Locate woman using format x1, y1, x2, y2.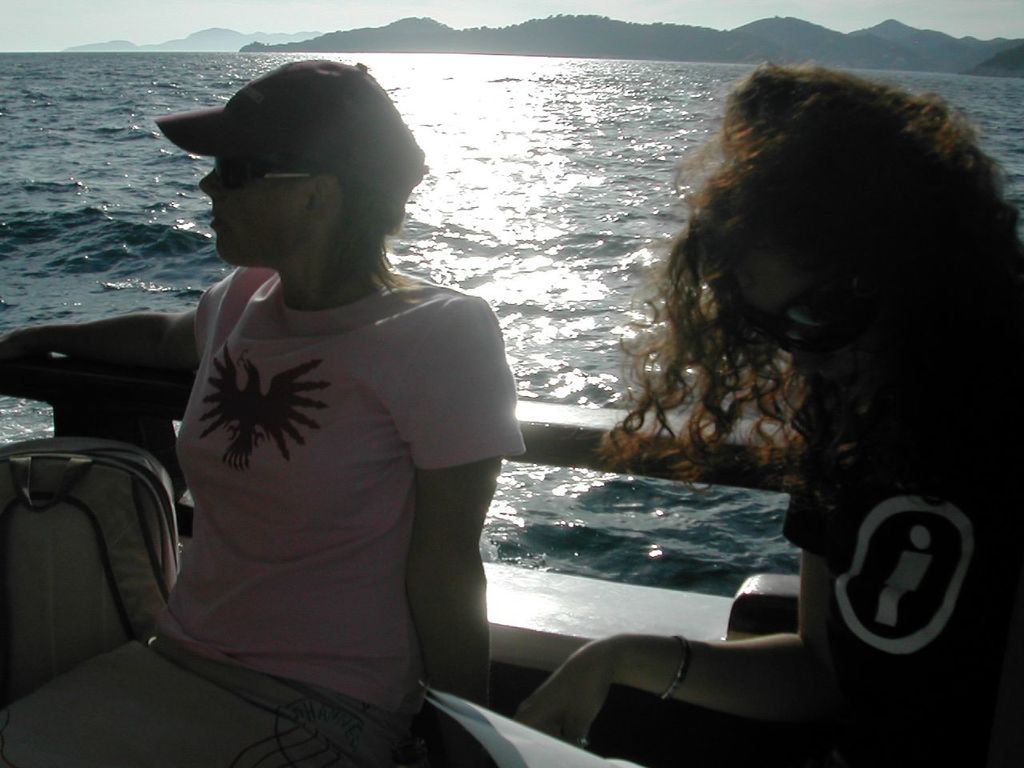
64, 80, 538, 767.
